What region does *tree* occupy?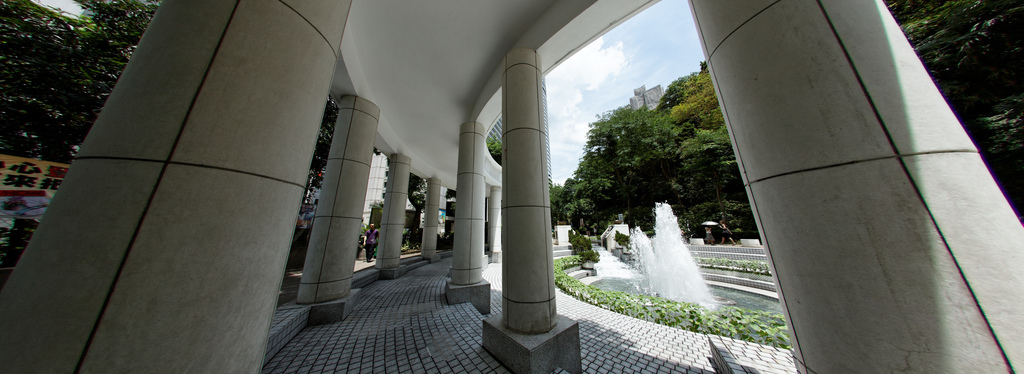
884/0/1023/222.
